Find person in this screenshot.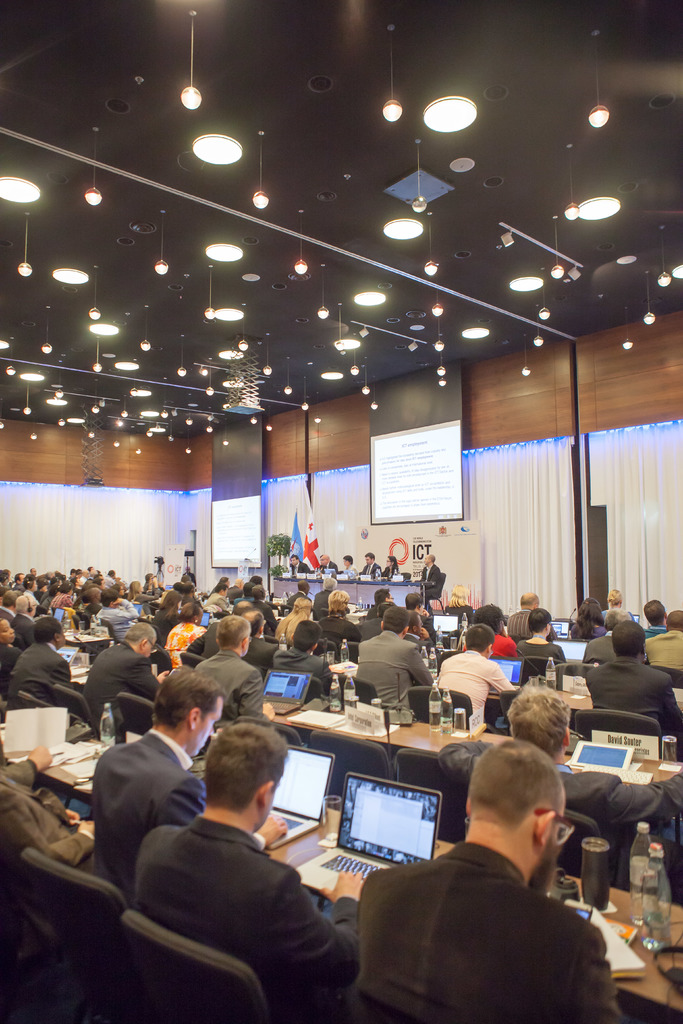
The bounding box for person is <region>495, 593, 545, 636</region>.
